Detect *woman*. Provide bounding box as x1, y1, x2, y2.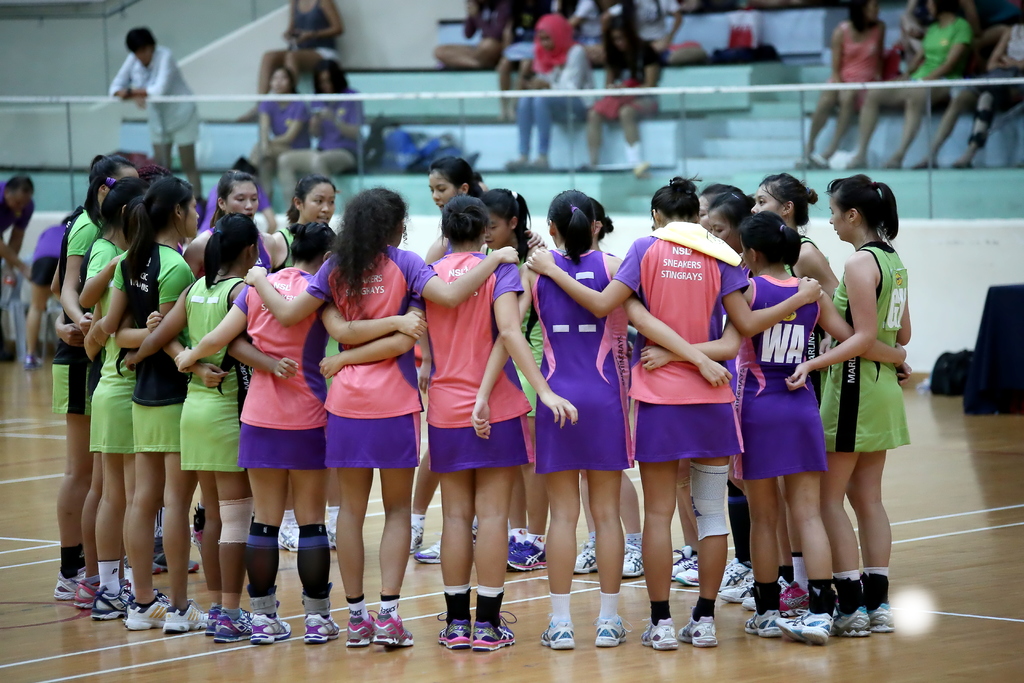
92, 168, 220, 635.
